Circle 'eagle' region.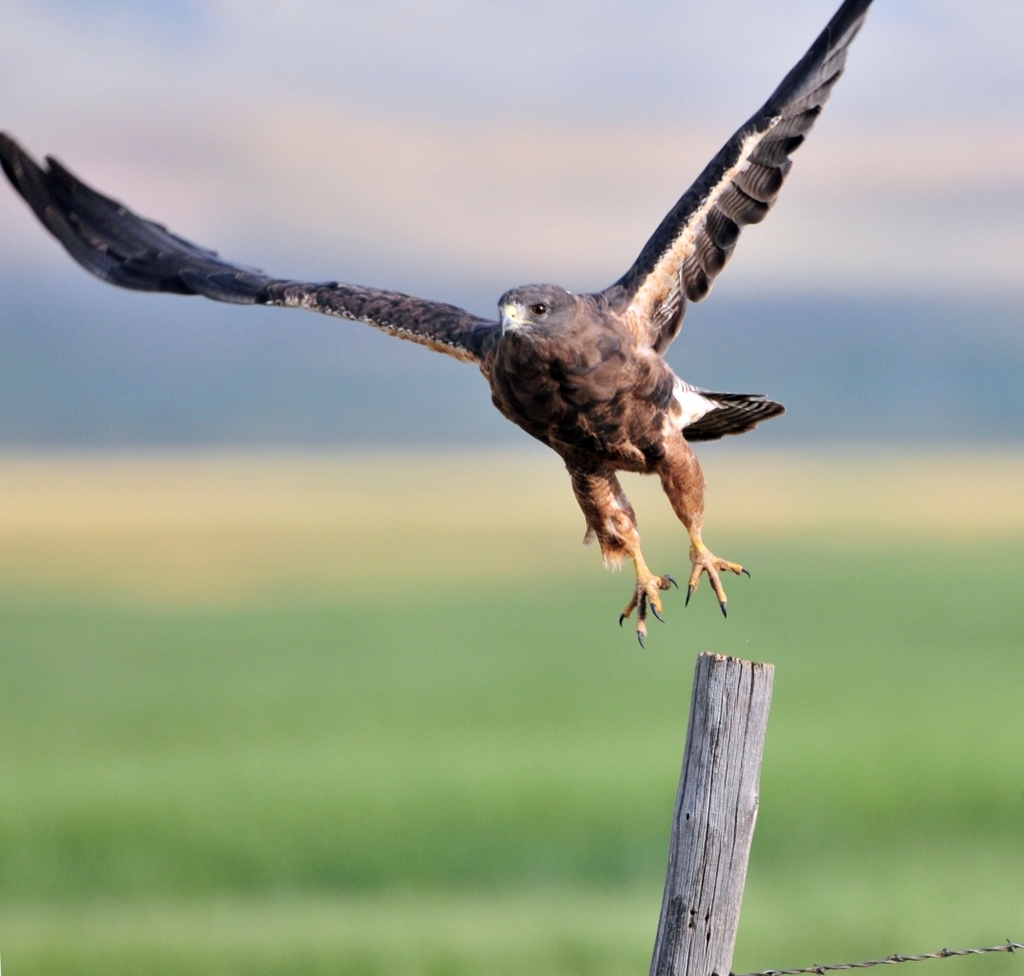
Region: <bbox>0, 0, 878, 656</bbox>.
